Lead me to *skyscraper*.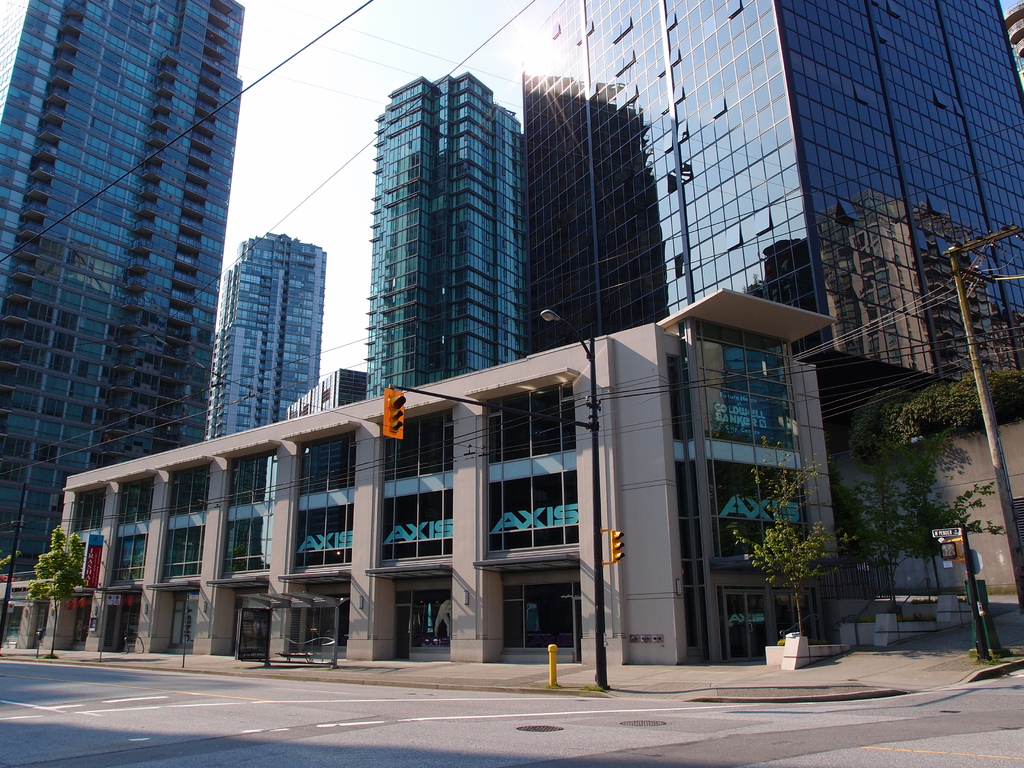
Lead to (x1=518, y1=0, x2=1023, y2=362).
